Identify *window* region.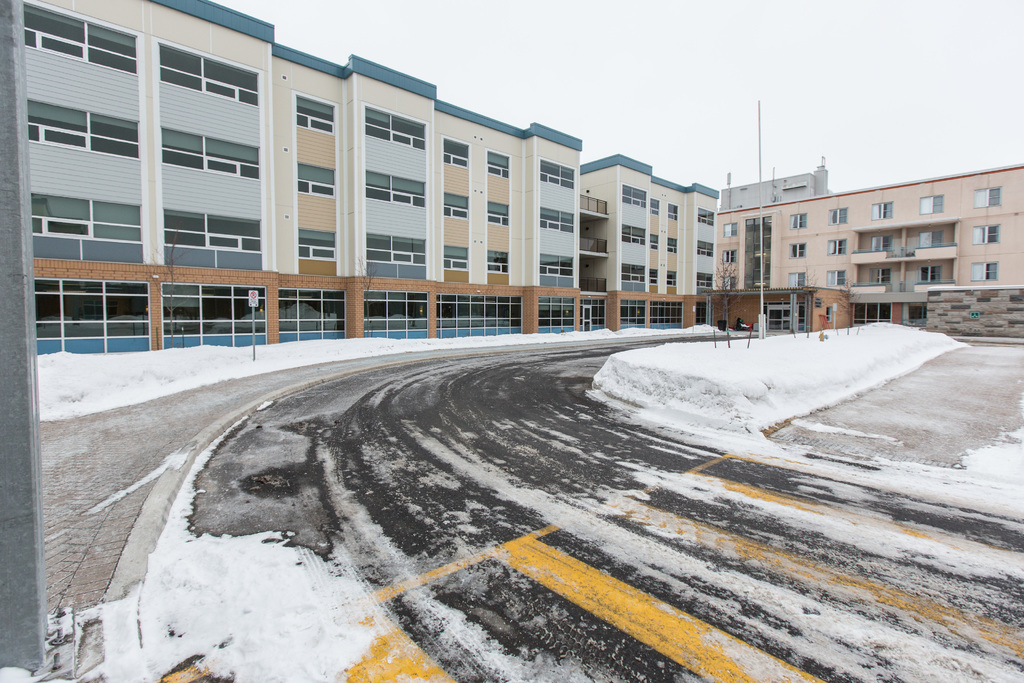
Region: <region>920, 193, 947, 215</region>.
